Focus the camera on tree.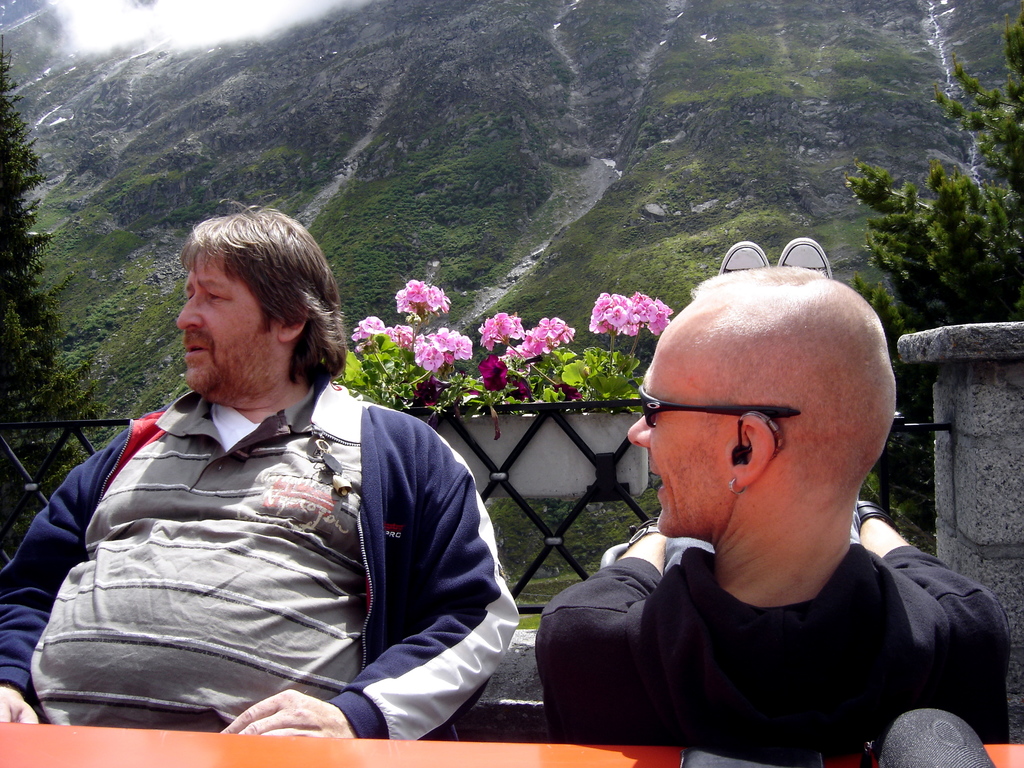
Focus region: pyautogui.locateOnScreen(859, 22, 1023, 559).
